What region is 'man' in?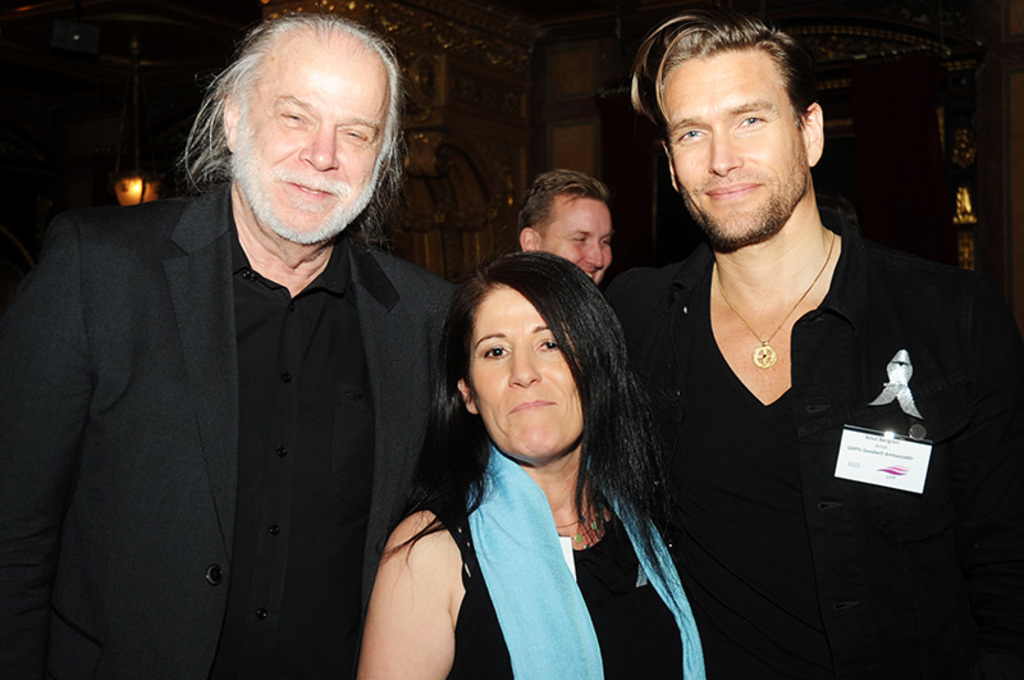
rect(520, 165, 613, 274).
